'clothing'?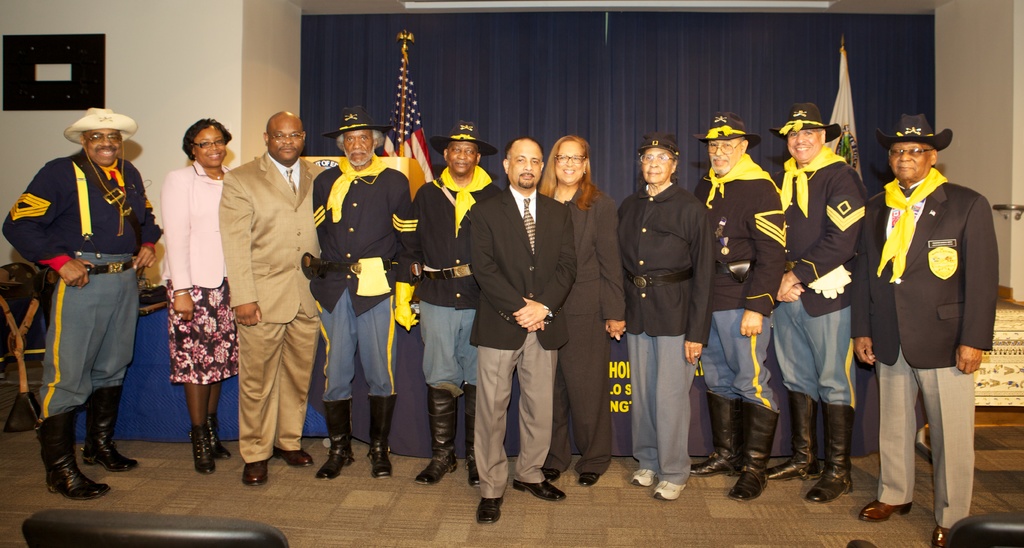
472, 184, 577, 499
